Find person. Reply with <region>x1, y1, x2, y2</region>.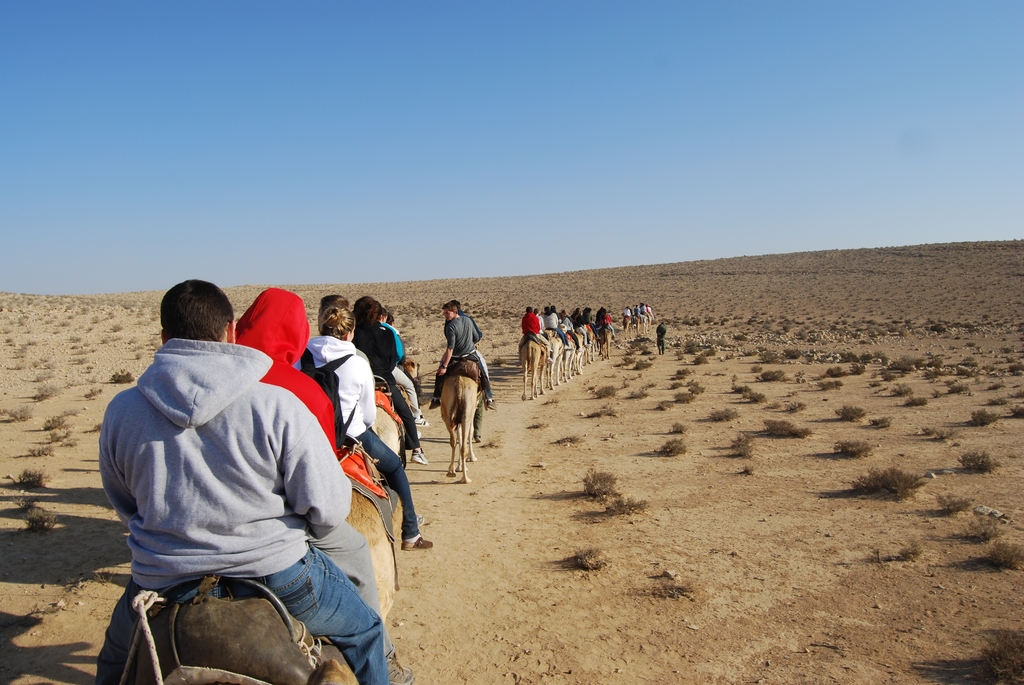
<region>438, 295, 485, 397</region>.
